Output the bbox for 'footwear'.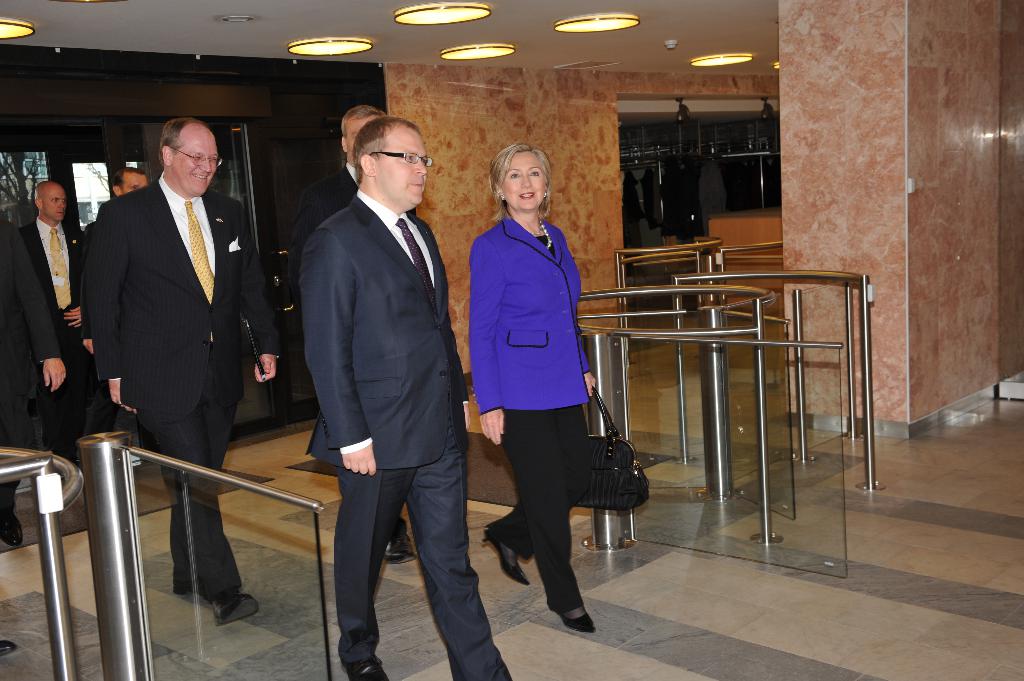
l=544, t=572, r=605, b=650.
